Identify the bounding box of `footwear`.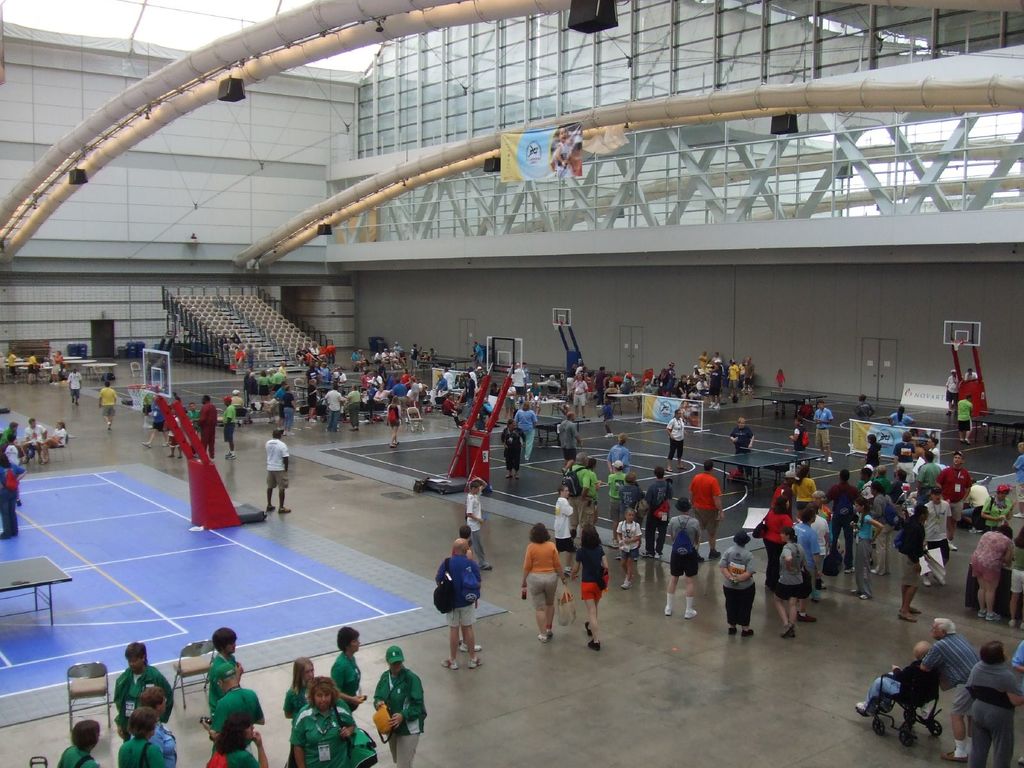
left=947, top=746, right=968, bottom=767.
